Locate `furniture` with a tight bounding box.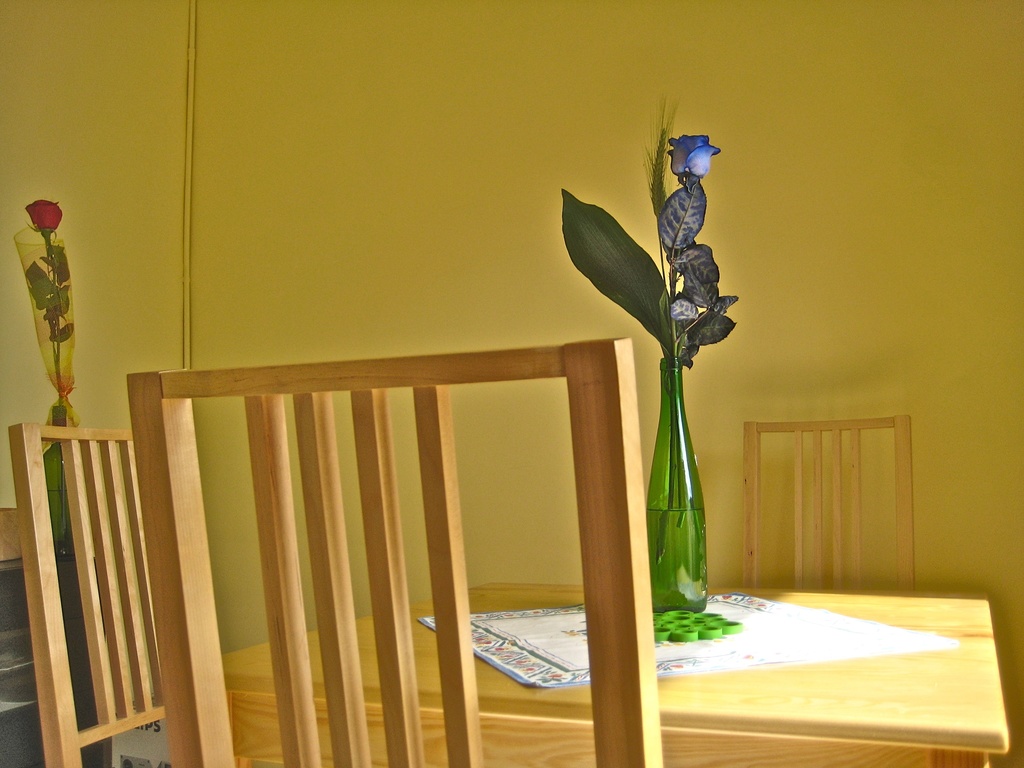
detection(223, 588, 1011, 767).
